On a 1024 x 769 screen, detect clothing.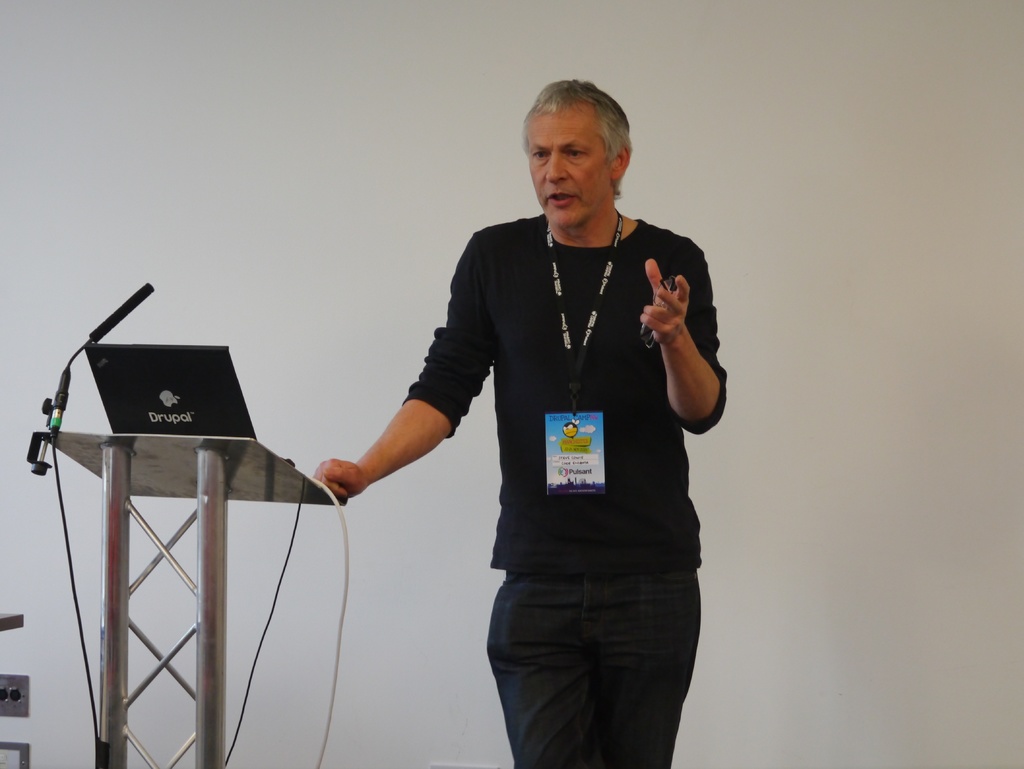
376, 182, 721, 702.
